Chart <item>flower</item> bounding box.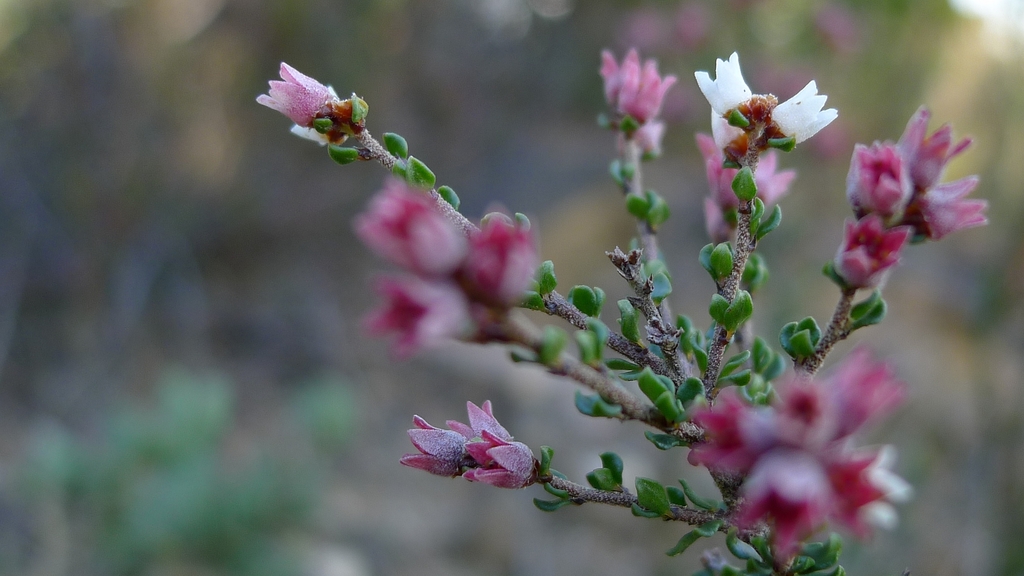
Charted: <bbox>260, 61, 339, 128</bbox>.
